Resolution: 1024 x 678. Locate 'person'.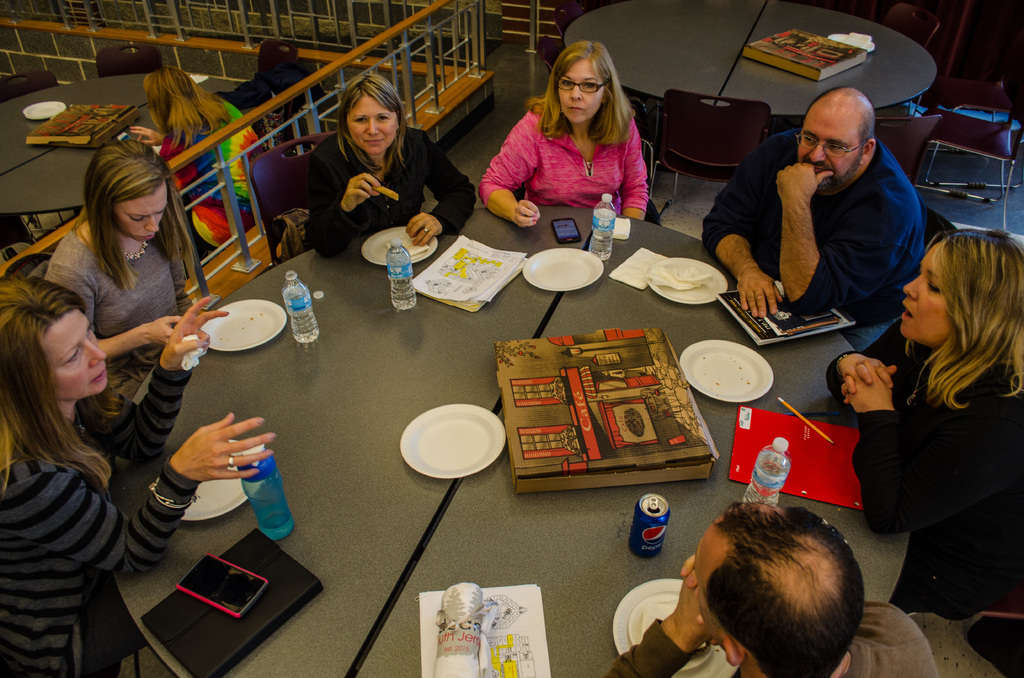
0,270,276,677.
